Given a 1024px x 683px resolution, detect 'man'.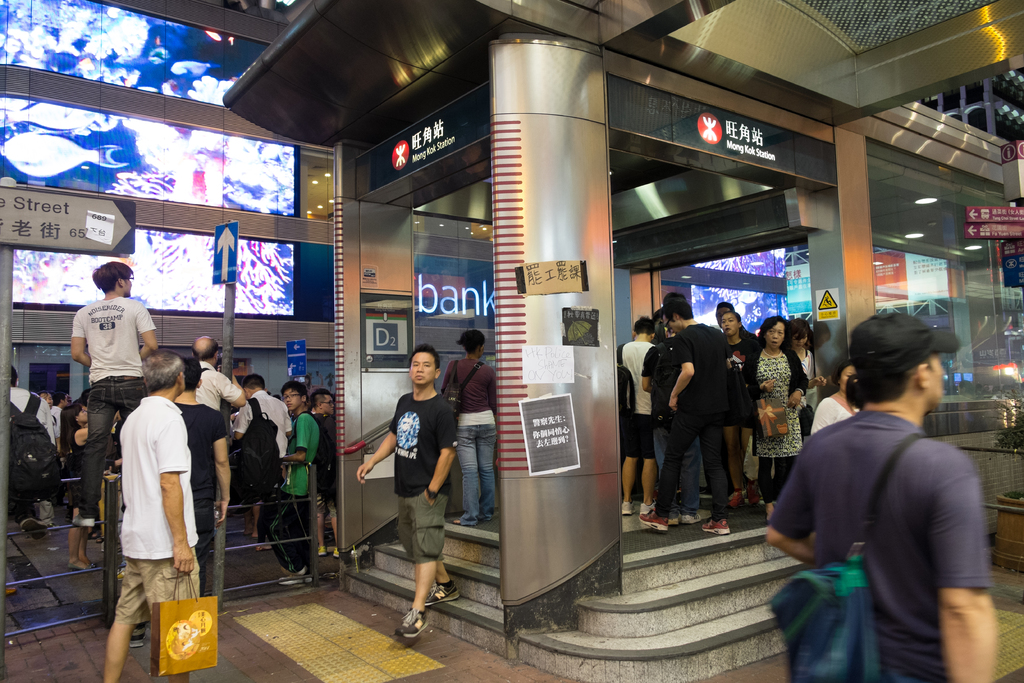
pyautogui.locateOnScreen(766, 318, 998, 682).
